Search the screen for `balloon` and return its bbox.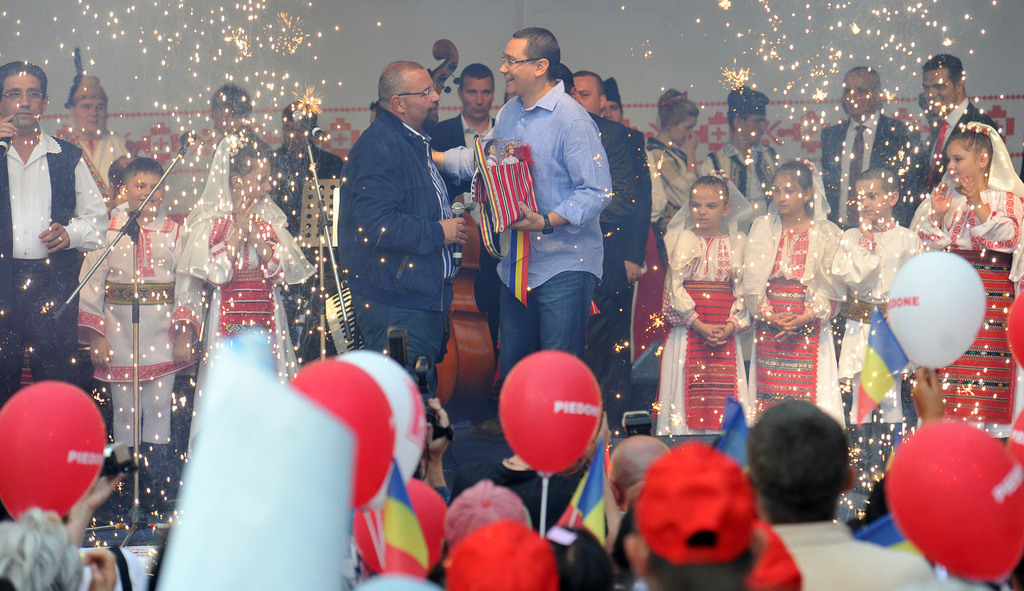
Found: Rect(501, 350, 598, 475).
